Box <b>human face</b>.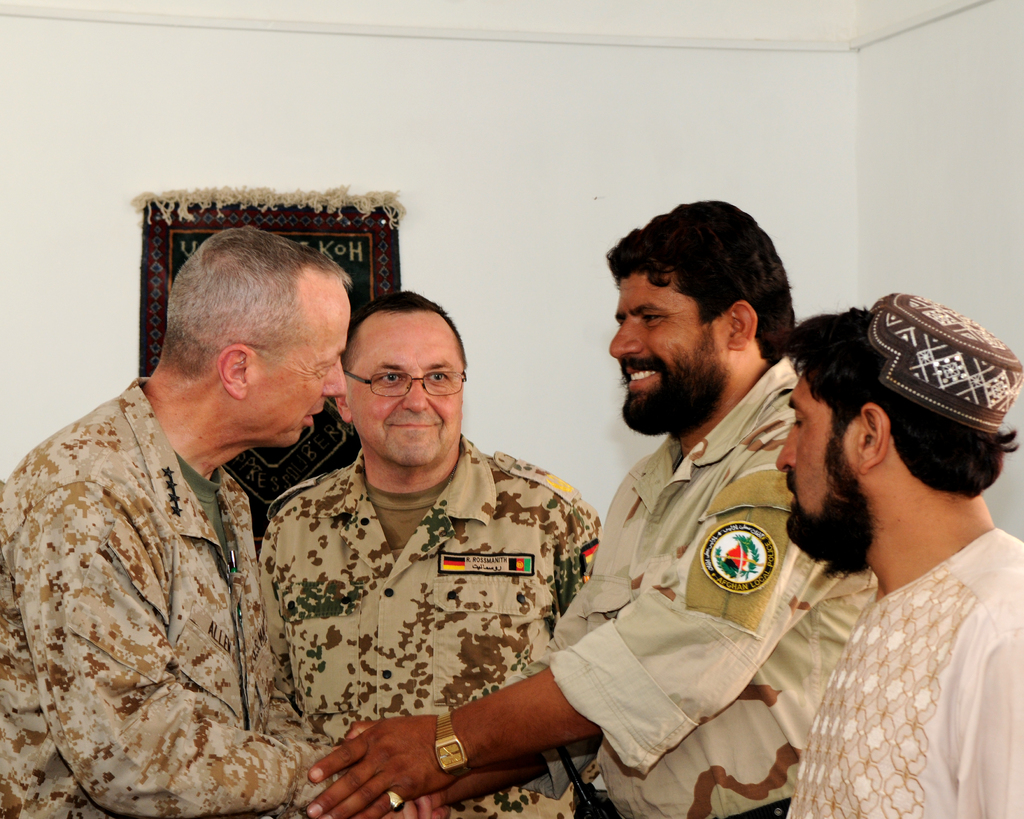
box(609, 273, 728, 438).
